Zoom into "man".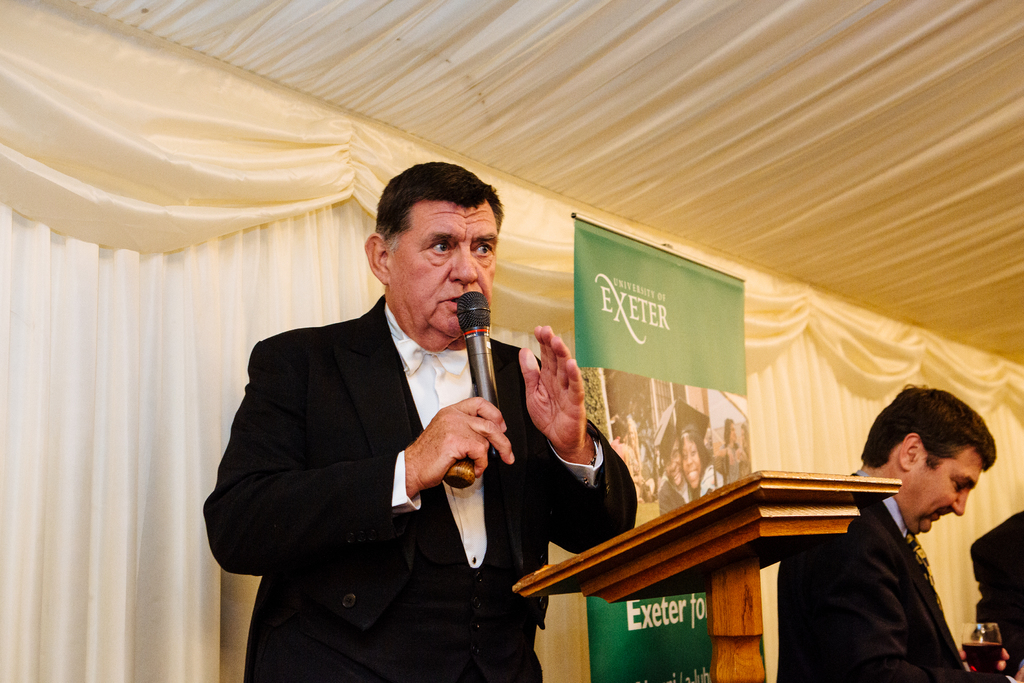
Zoom target: bbox=(968, 509, 1023, 679).
